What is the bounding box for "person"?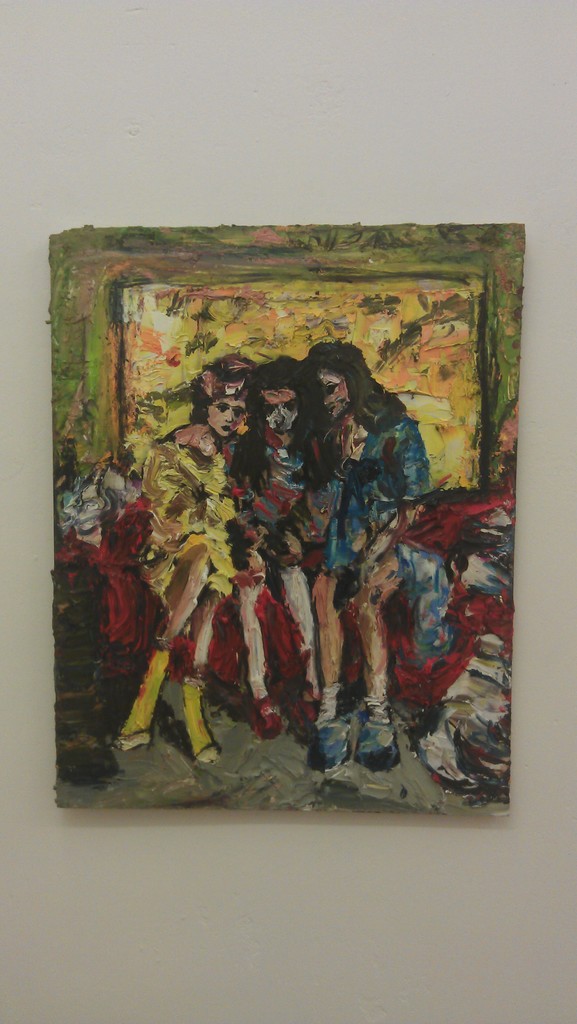
302, 333, 433, 771.
